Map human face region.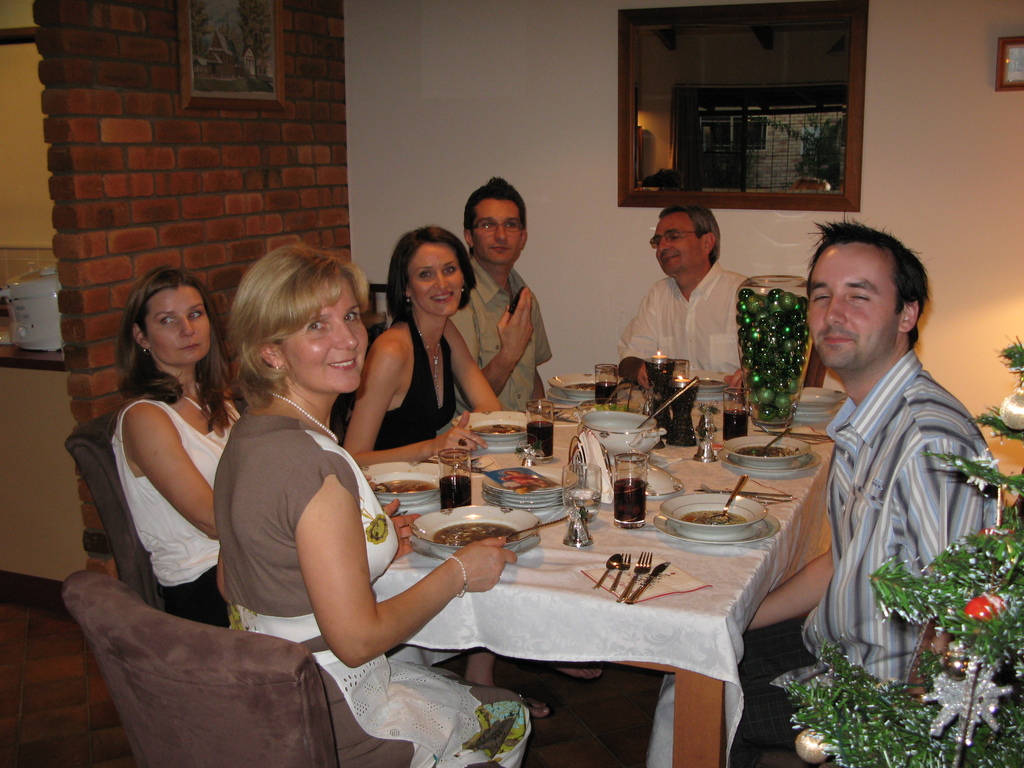
Mapped to <box>275,276,369,392</box>.
